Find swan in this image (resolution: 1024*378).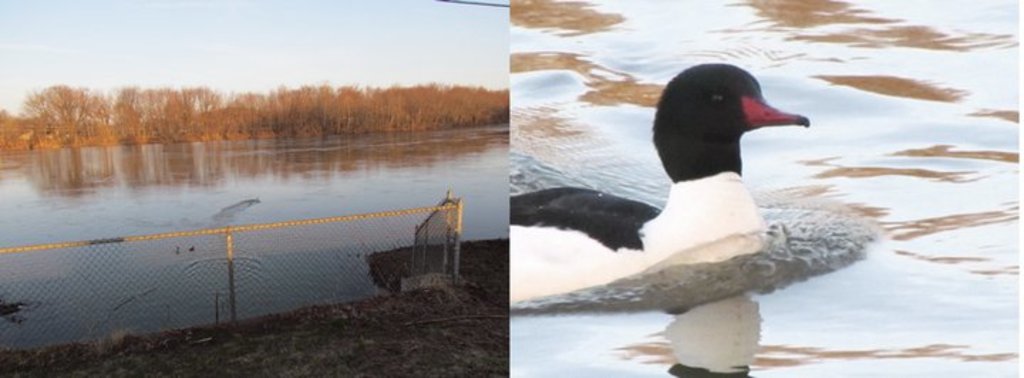
518, 85, 798, 274.
